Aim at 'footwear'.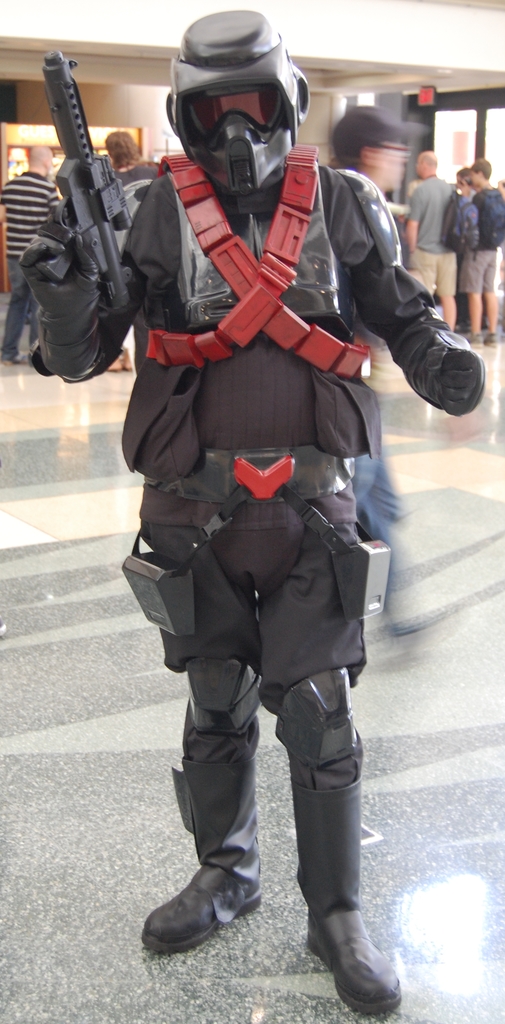
Aimed at [139,751,255,949].
